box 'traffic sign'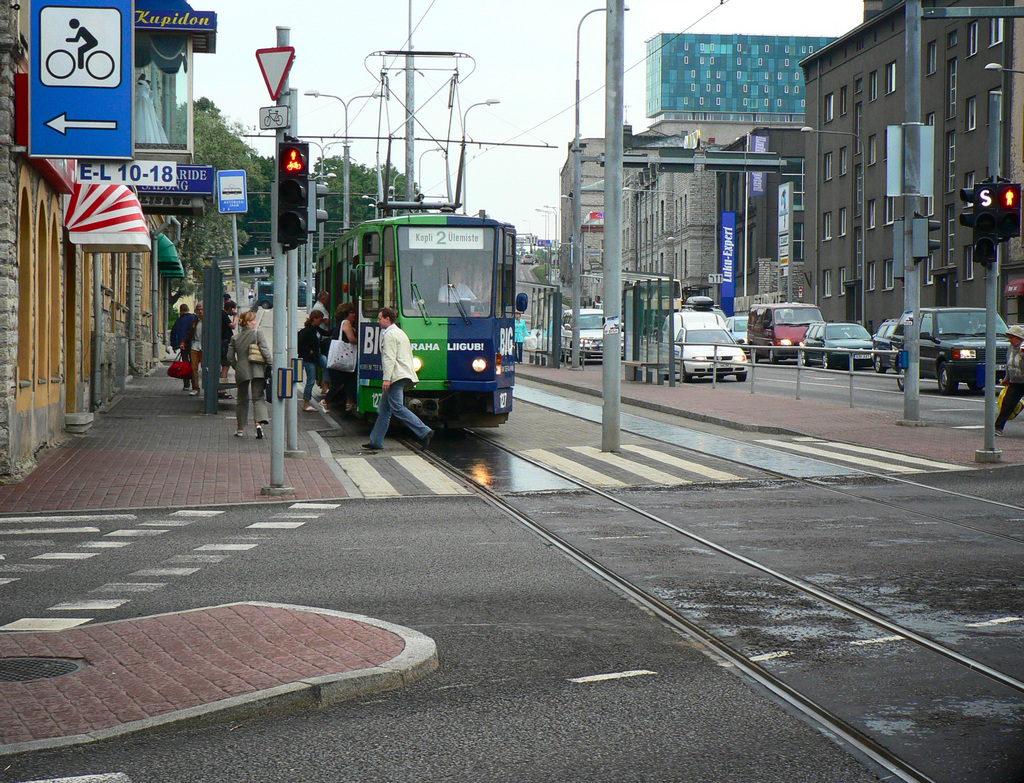
[left=29, top=0, right=136, bottom=159]
